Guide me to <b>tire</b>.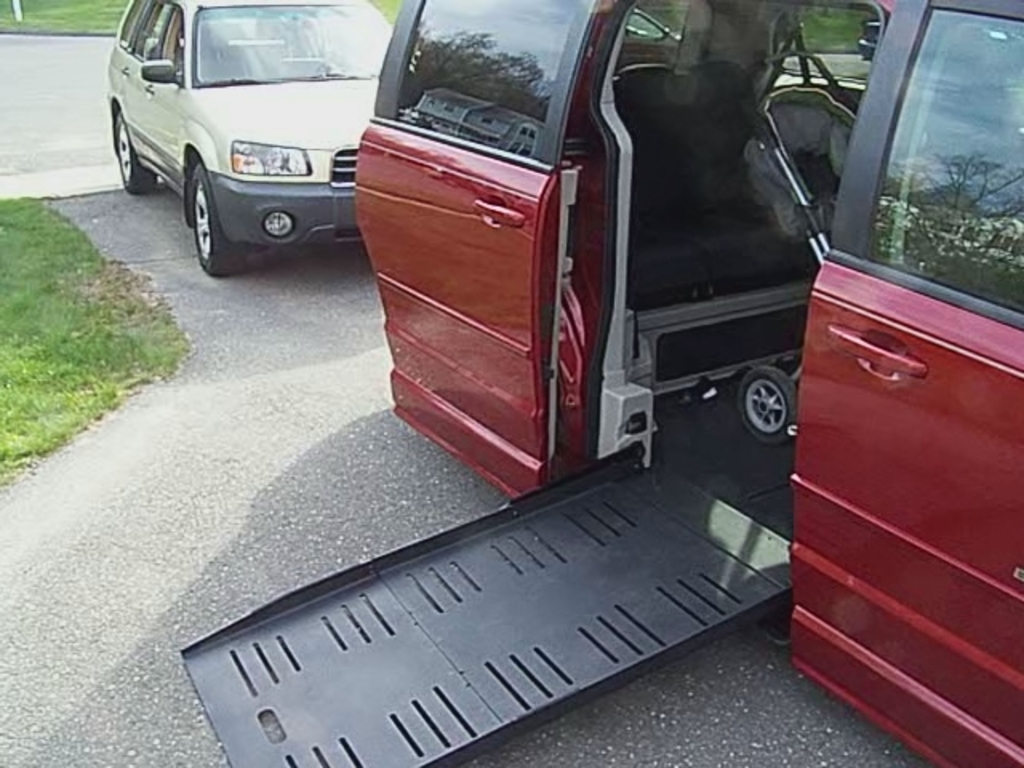
Guidance: [left=115, top=110, right=157, bottom=194].
